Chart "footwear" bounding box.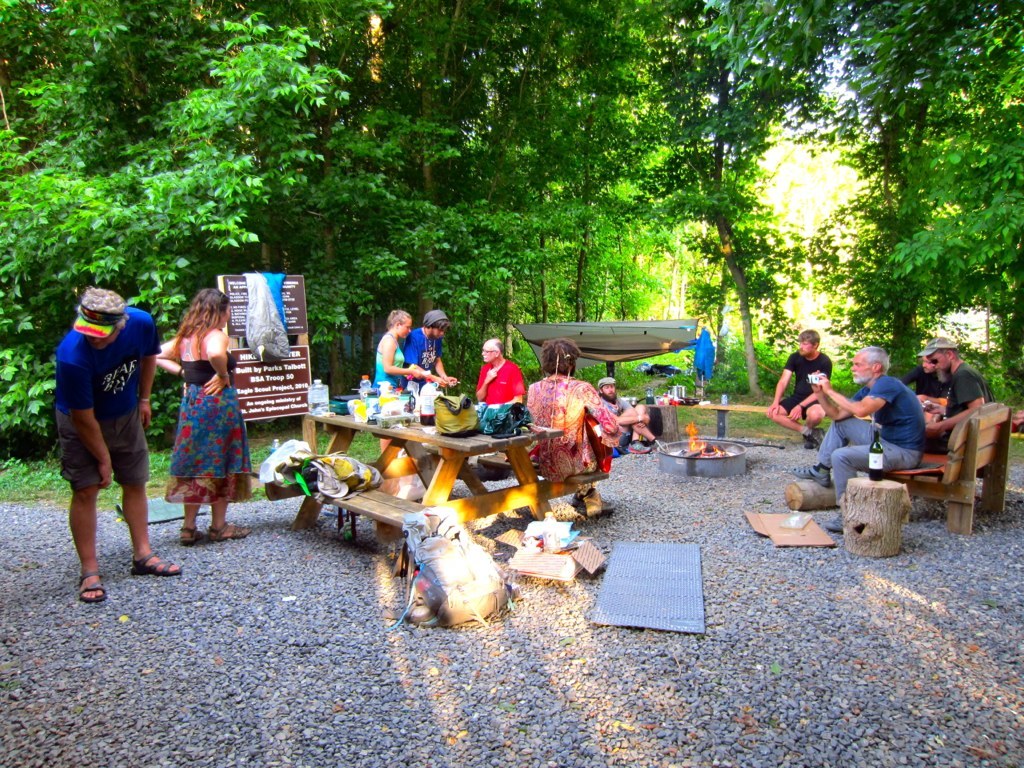
Charted: {"left": 651, "top": 437, "right": 665, "bottom": 454}.
